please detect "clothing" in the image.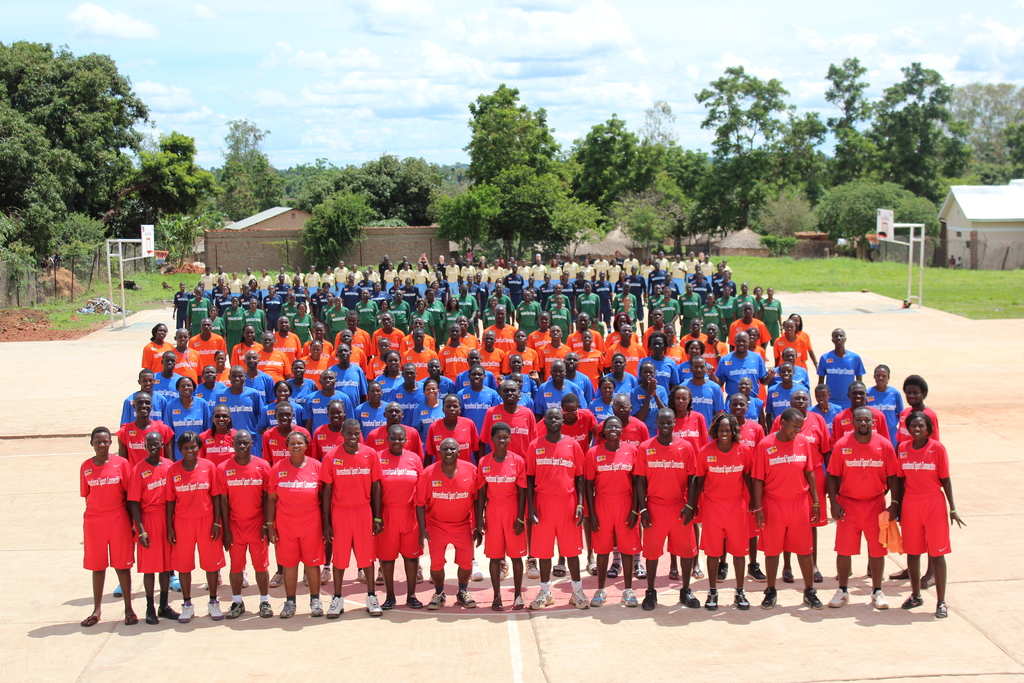
<region>669, 261, 687, 289</region>.
